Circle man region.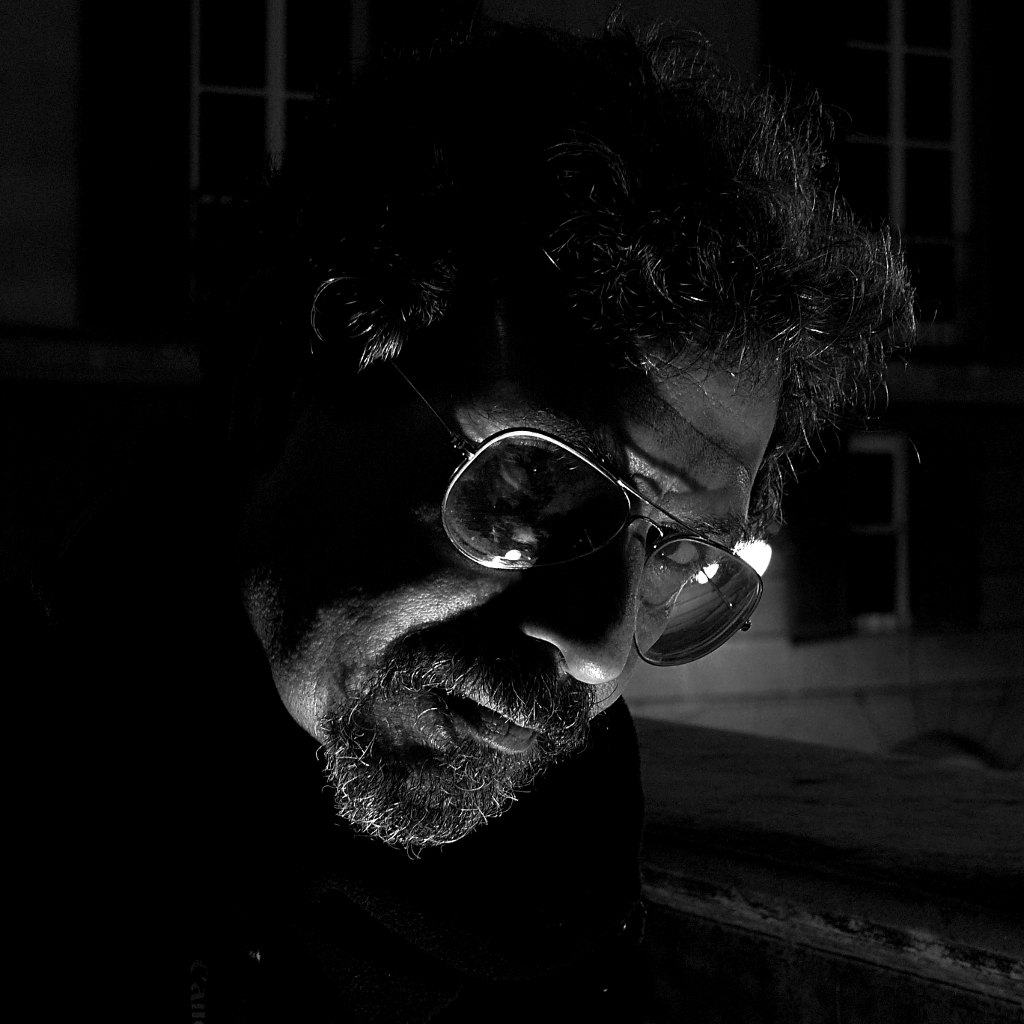
Region: {"x1": 0, "y1": 27, "x2": 899, "y2": 1012}.
